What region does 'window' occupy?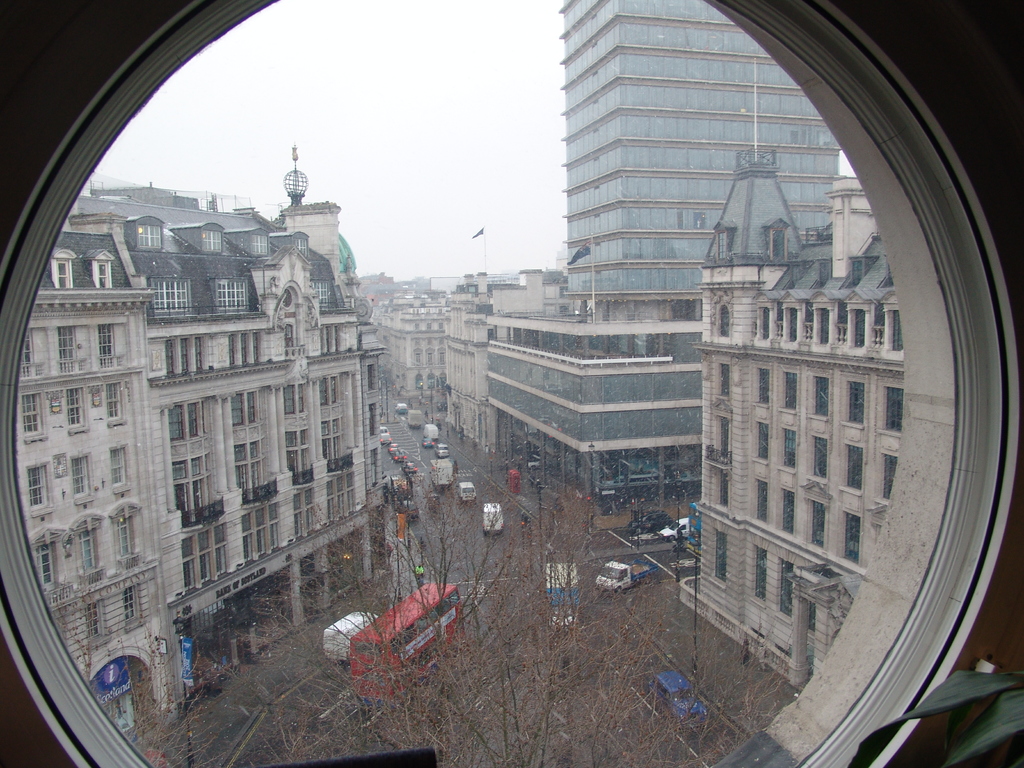
pyautogui.locateOnScreen(778, 557, 793, 618).
